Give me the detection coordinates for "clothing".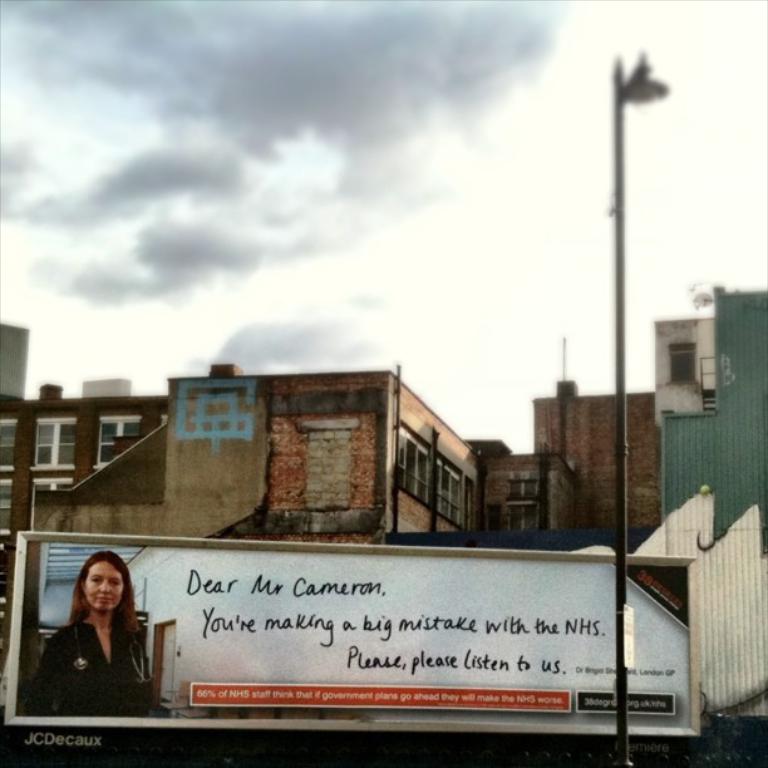
(left=28, top=610, right=158, bottom=717).
